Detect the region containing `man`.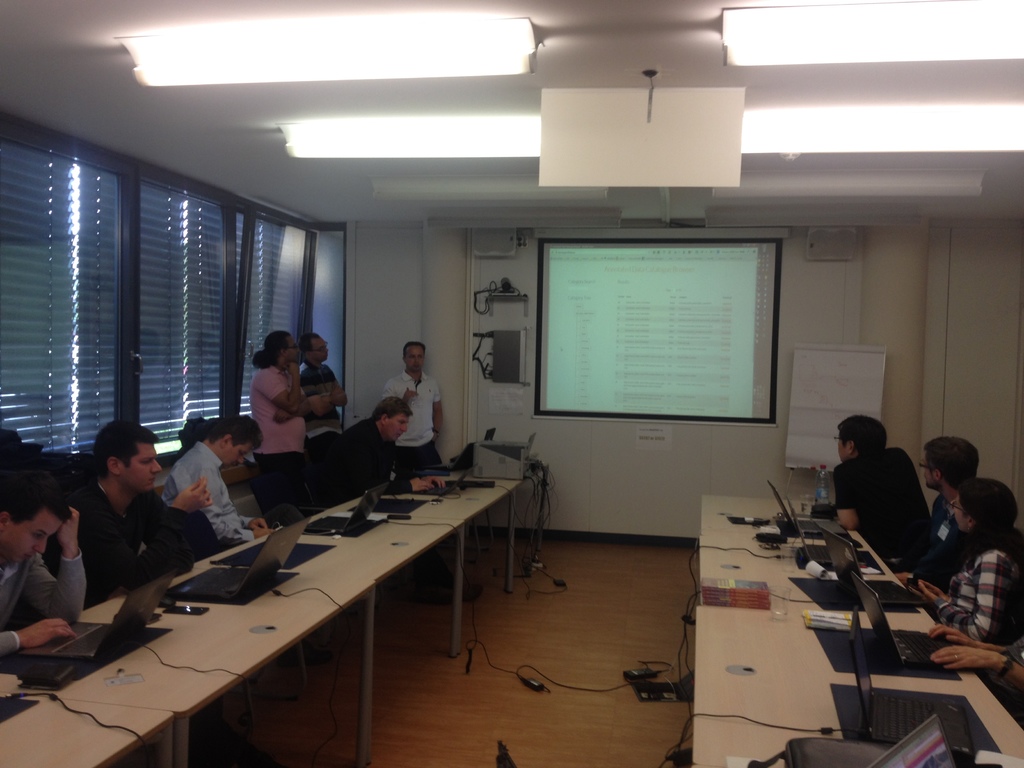
883 437 980 586.
